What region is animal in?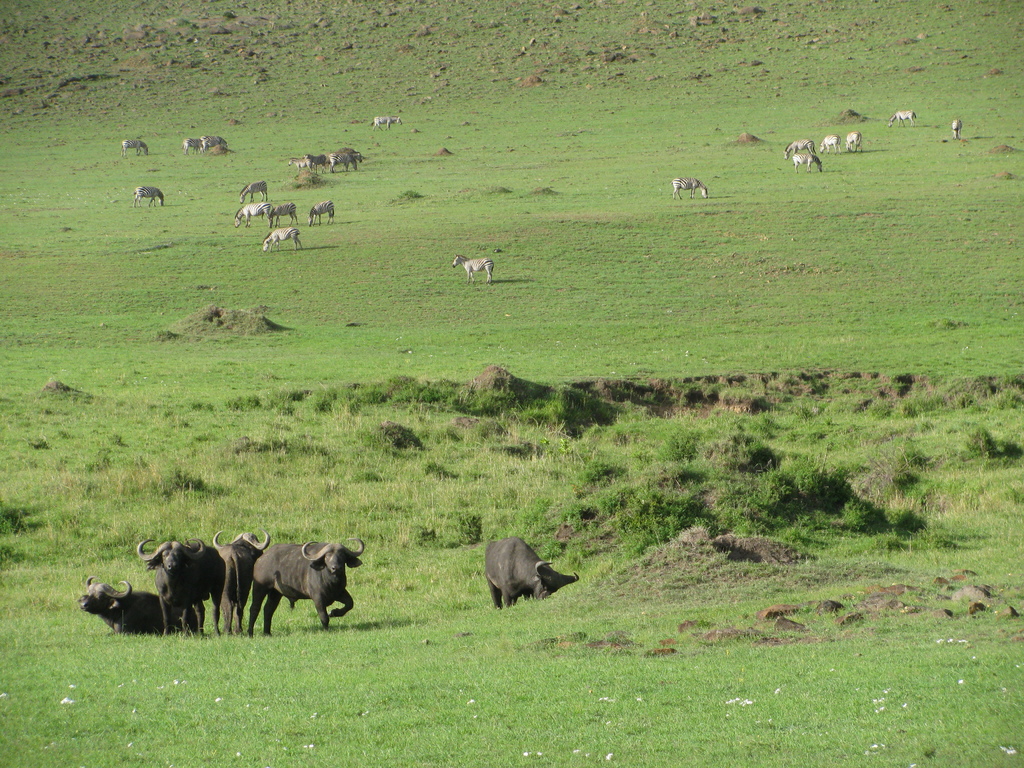
129,183,168,209.
